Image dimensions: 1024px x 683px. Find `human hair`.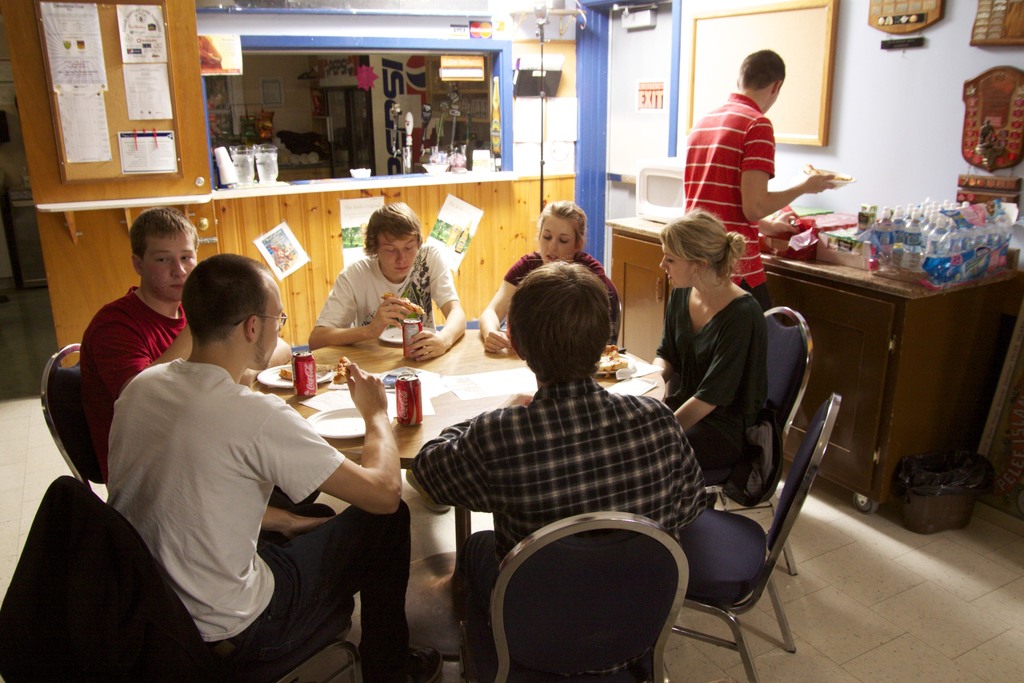
[539,206,584,256].
